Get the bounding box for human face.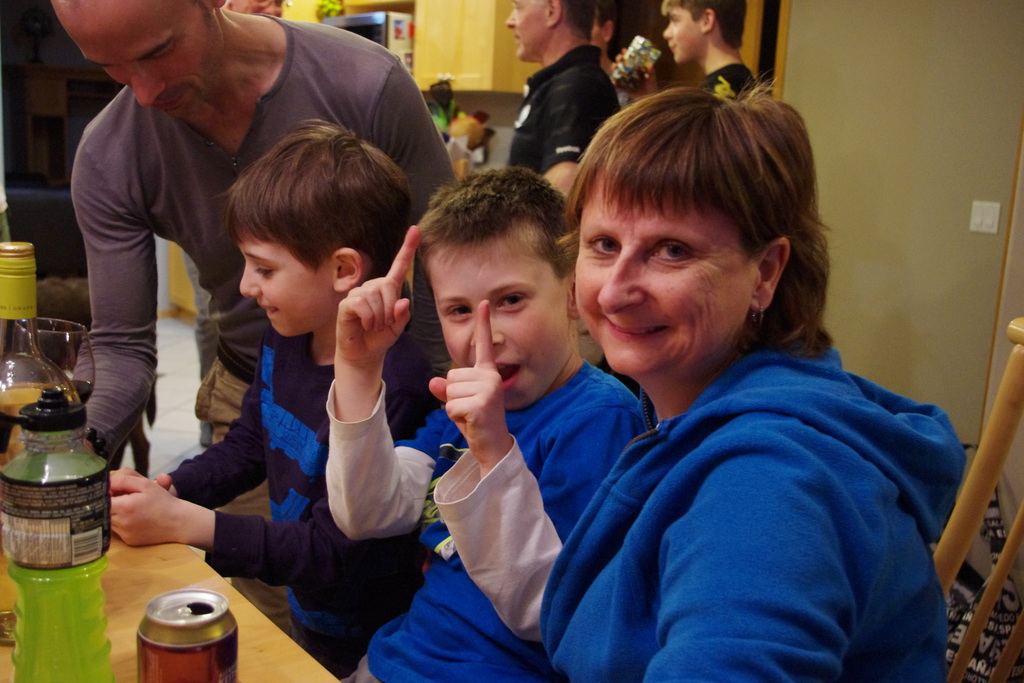
{"left": 591, "top": 19, "right": 601, "bottom": 44}.
